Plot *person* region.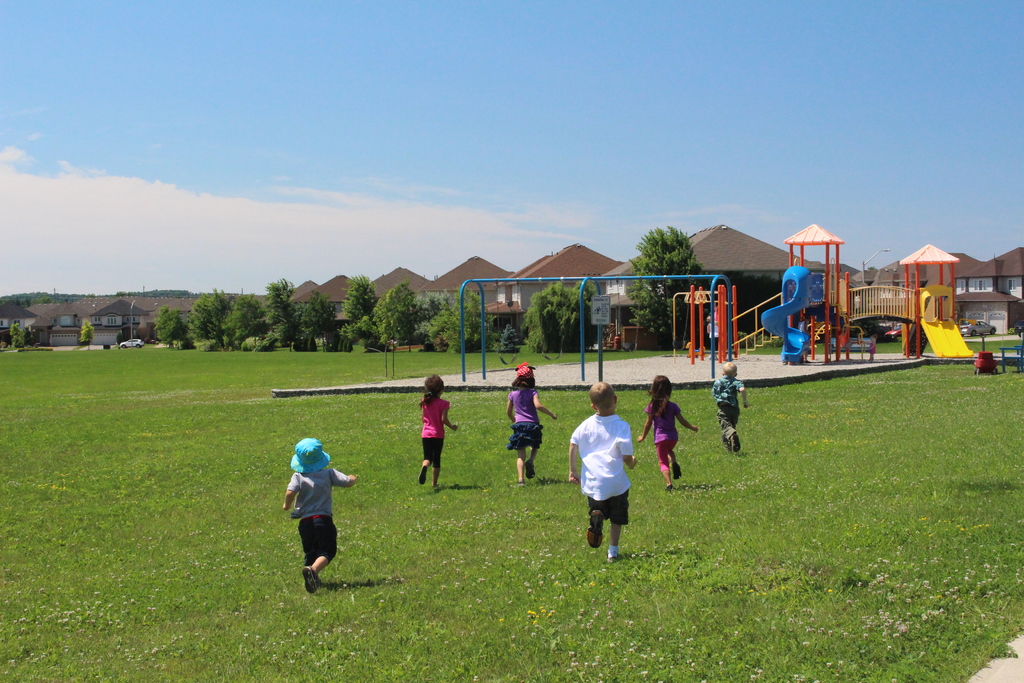
Plotted at {"left": 568, "top": 382, "right": 641, "bottom": 568}.
